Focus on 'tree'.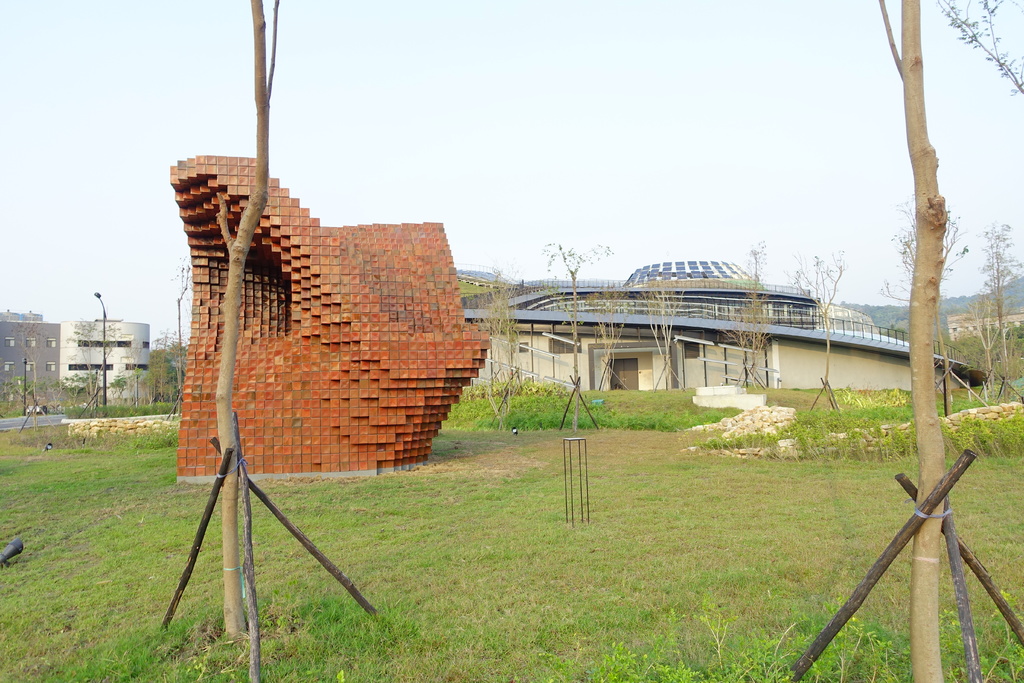
Focused at 489,272,520,384.
